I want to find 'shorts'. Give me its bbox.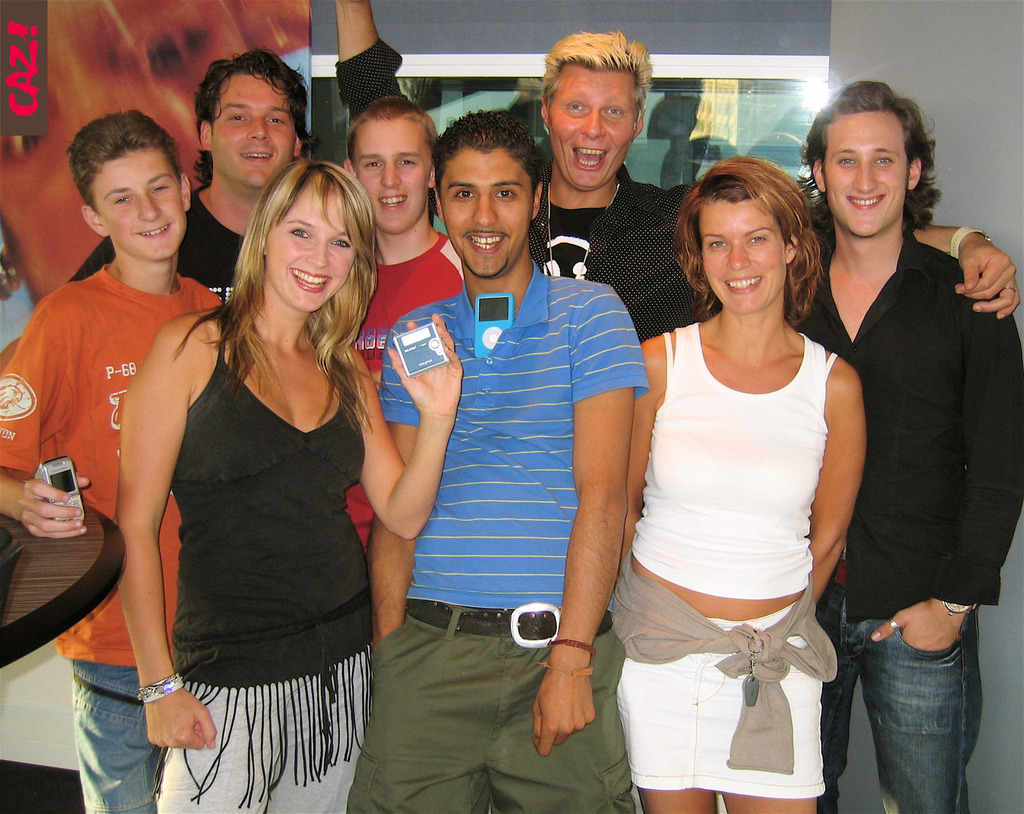
bbox=[342, 607, 637, 813].
